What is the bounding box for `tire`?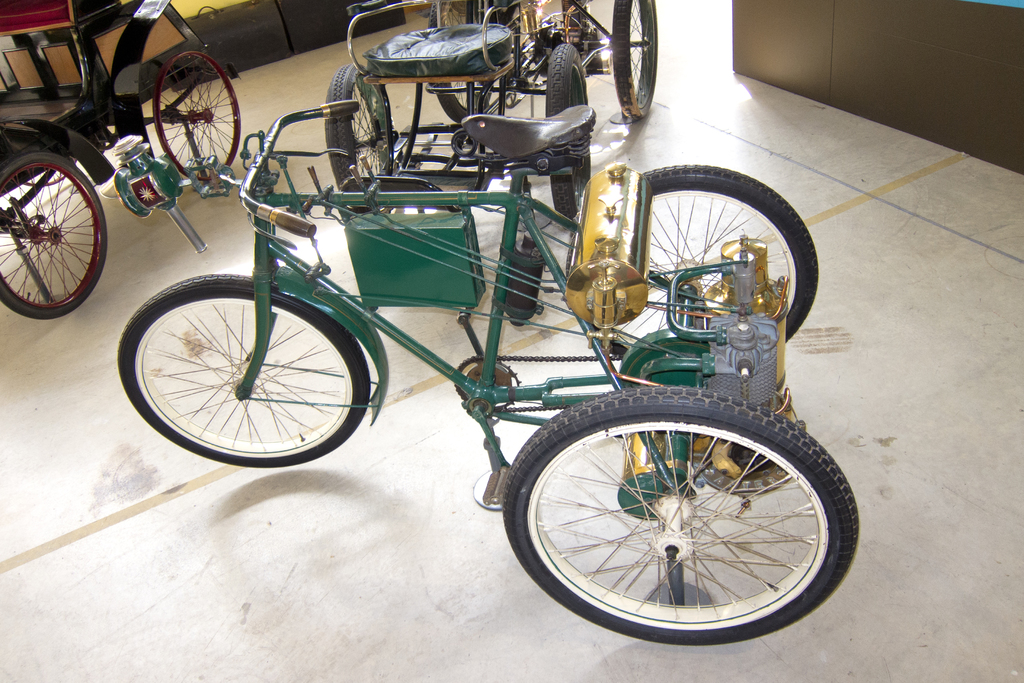
Rect(541, 44, 590, 220).
